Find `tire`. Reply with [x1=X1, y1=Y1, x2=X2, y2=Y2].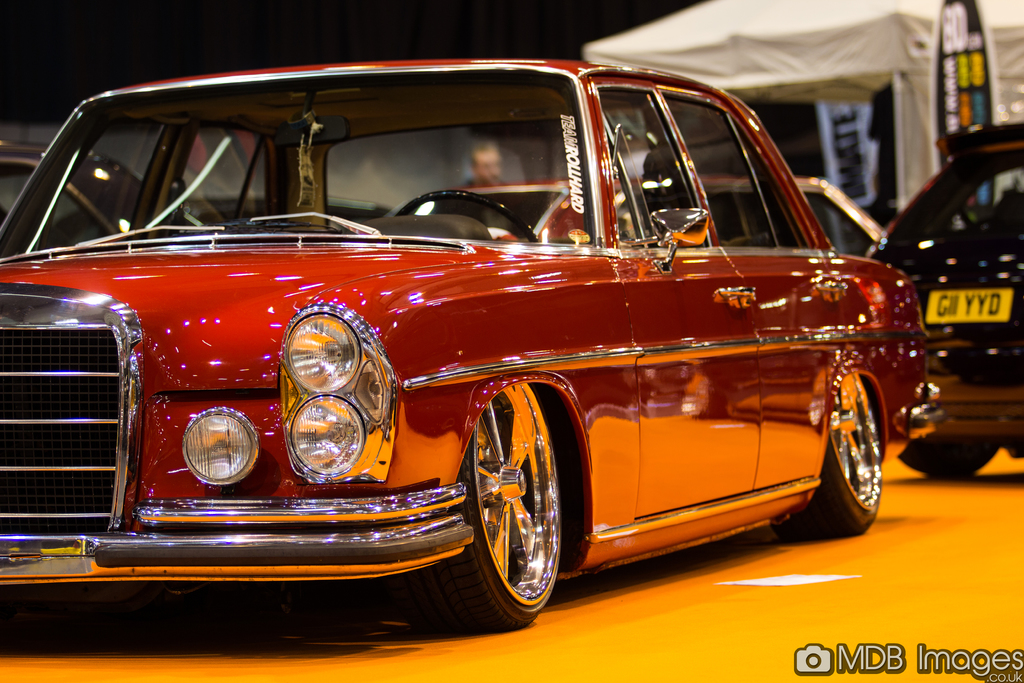
[x1=774, y1=375, x2=883, y2=538].
